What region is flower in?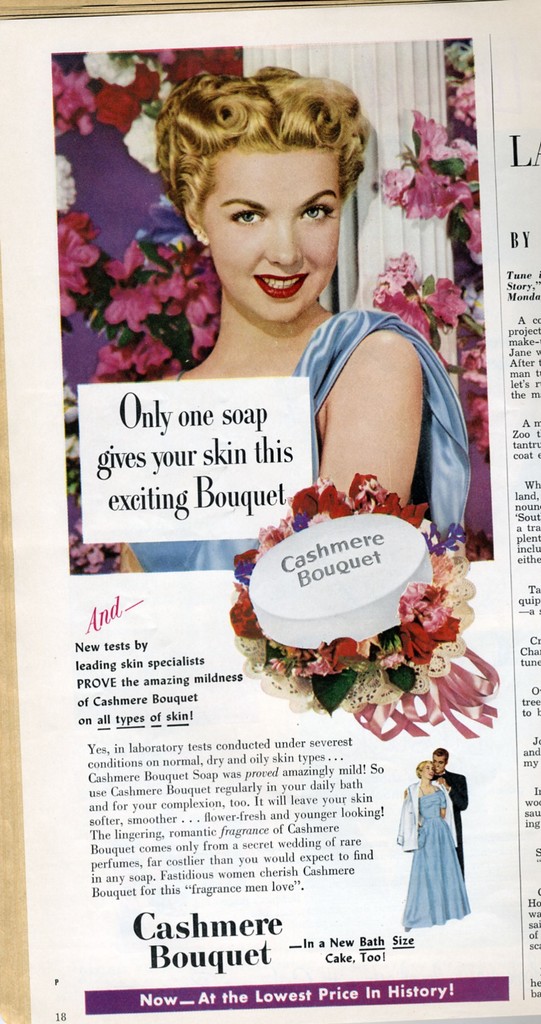
left=232, top=552, right=257, bottom=589.
